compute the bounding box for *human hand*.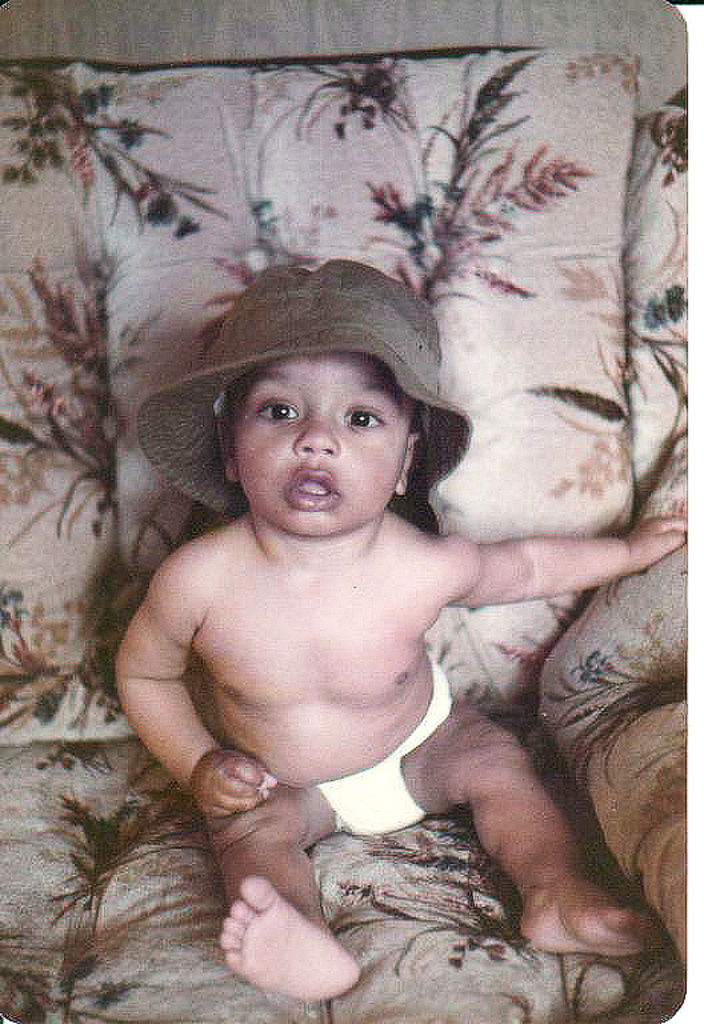
bbox=[625, 516, 691, 573].
